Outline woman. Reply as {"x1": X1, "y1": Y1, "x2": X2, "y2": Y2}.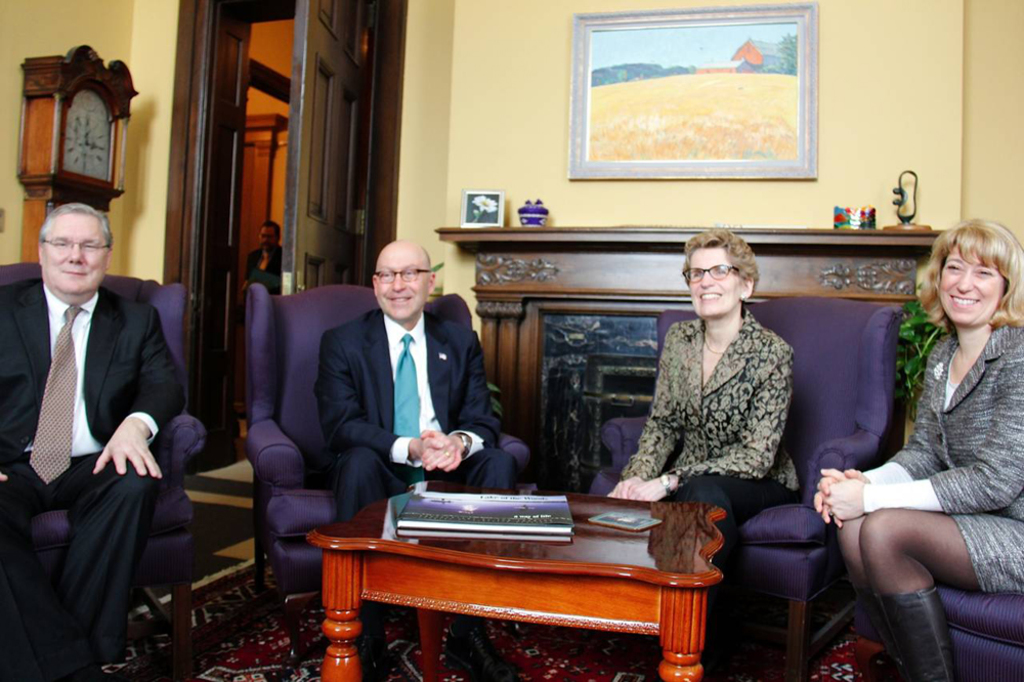
{"x1": 604, "y1": 224, "x2": 807, "y2": 681}.
